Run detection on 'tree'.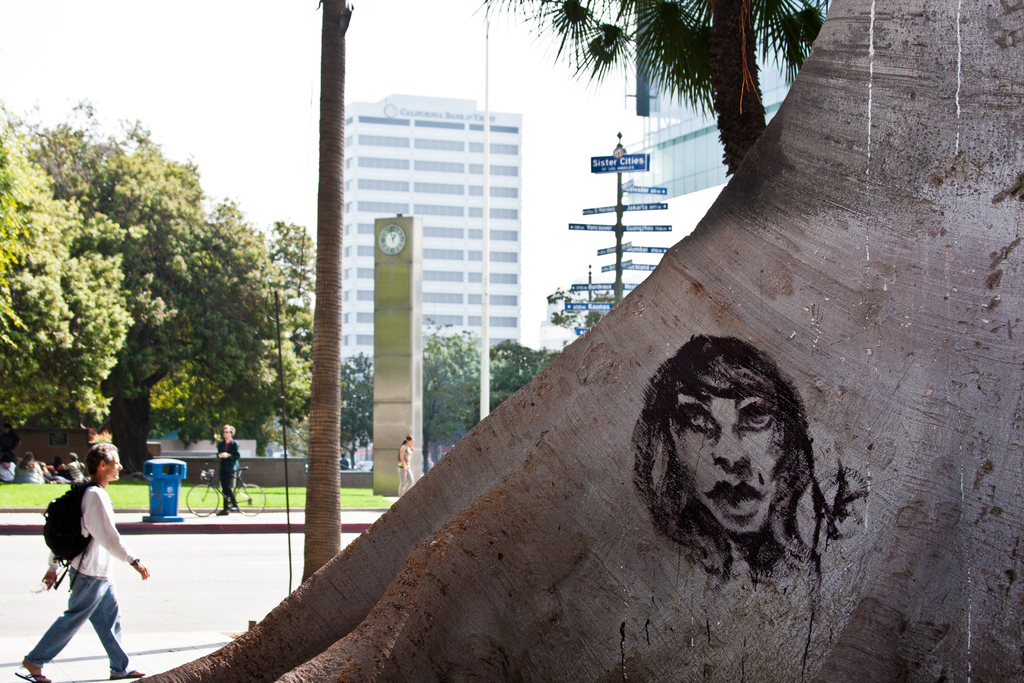
Result: [x1=335, y1=352, x2=375, y2=498].
